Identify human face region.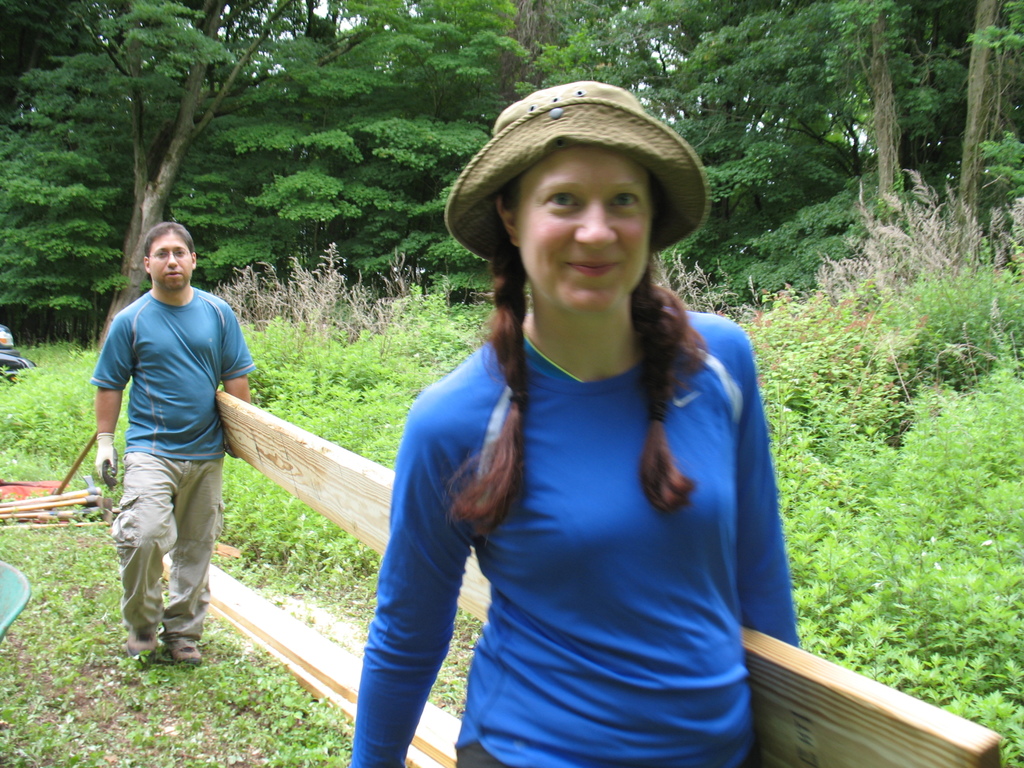
Region: 515/143/668/302.
